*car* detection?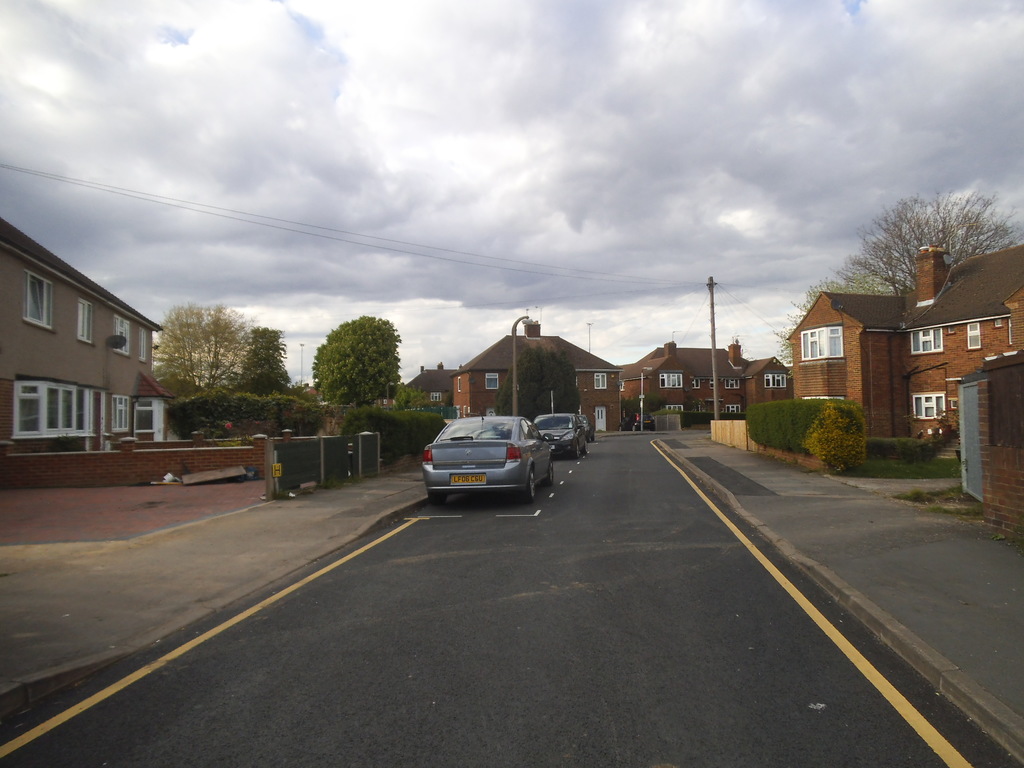
rect(575, 412, 594, 439)
